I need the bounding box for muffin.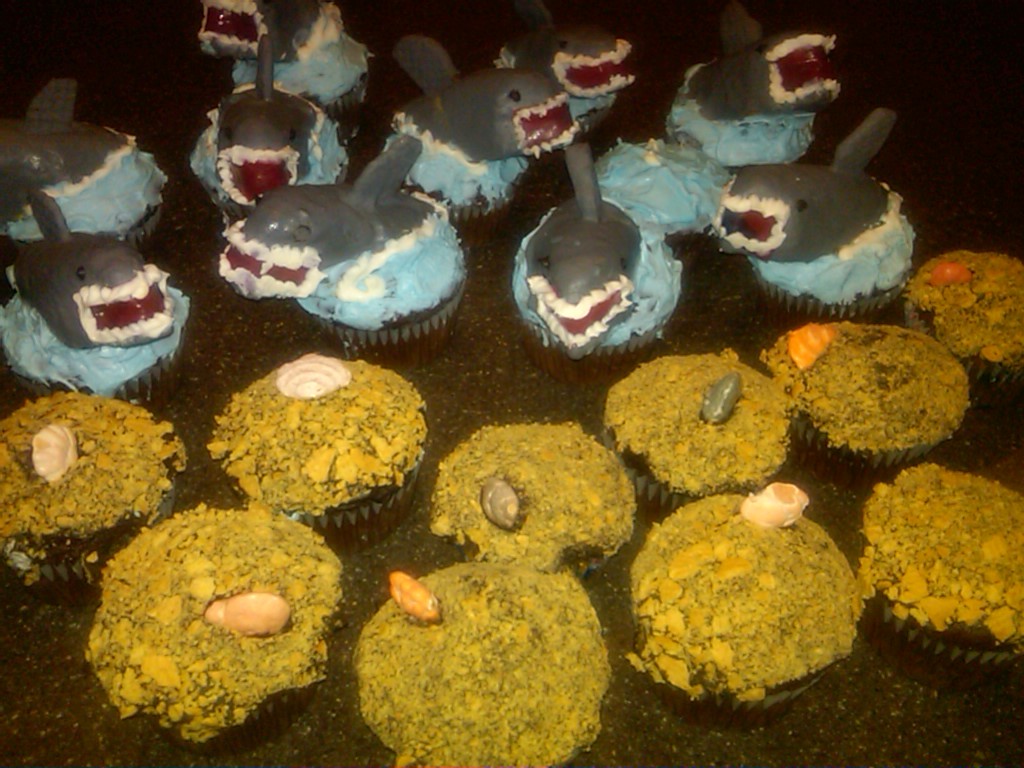
Here it is: 848, 456, 1023, 691.
